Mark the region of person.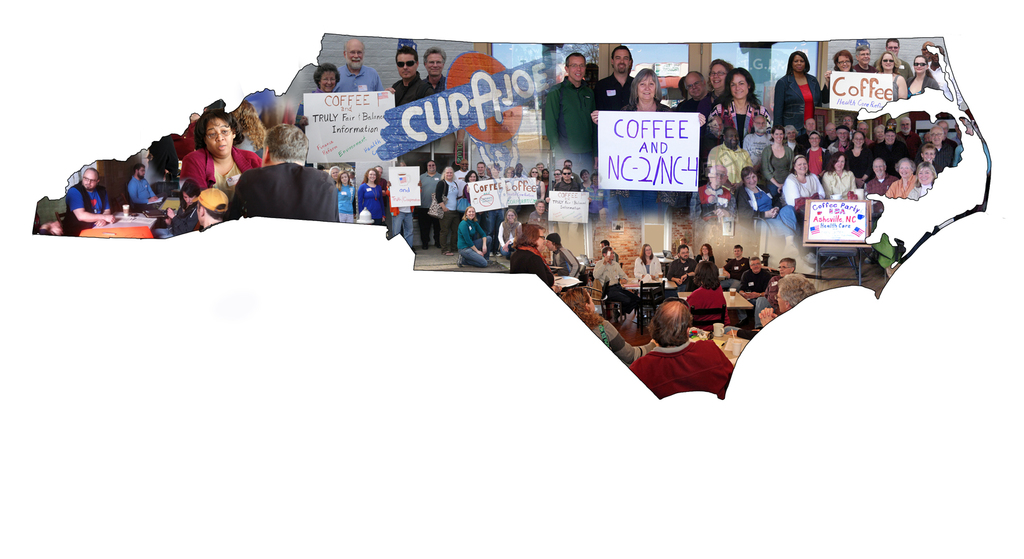
Region: <box>424,45,445,95</box>.
